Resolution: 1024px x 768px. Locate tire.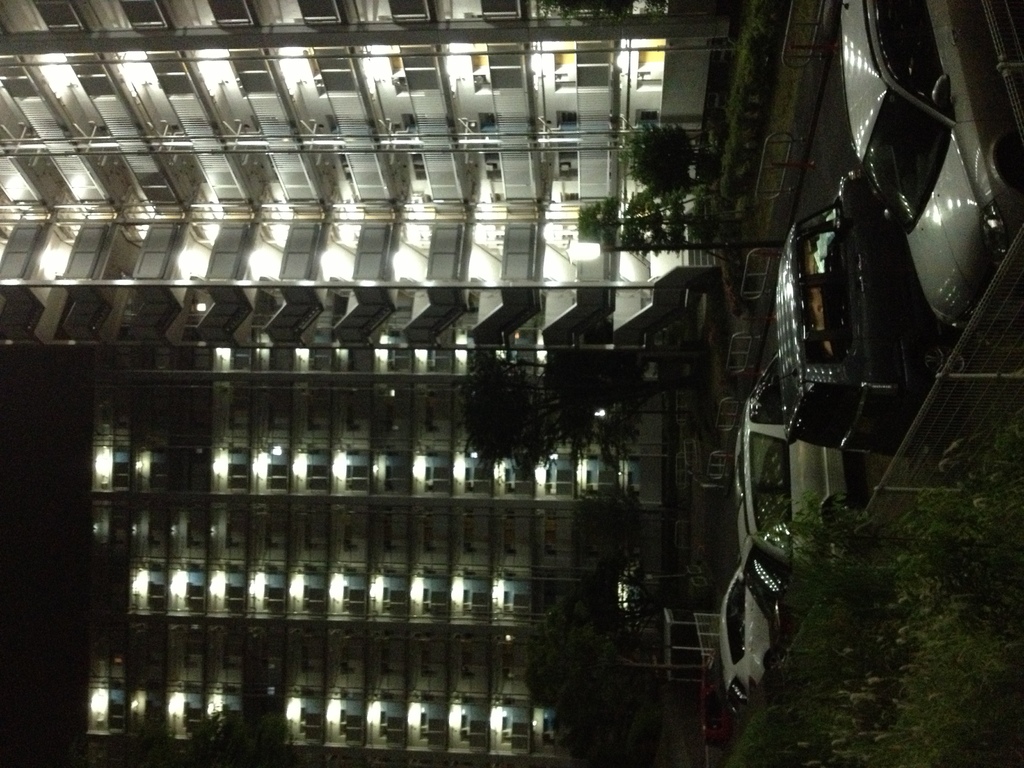
detection(877, 204, 898, 229).
